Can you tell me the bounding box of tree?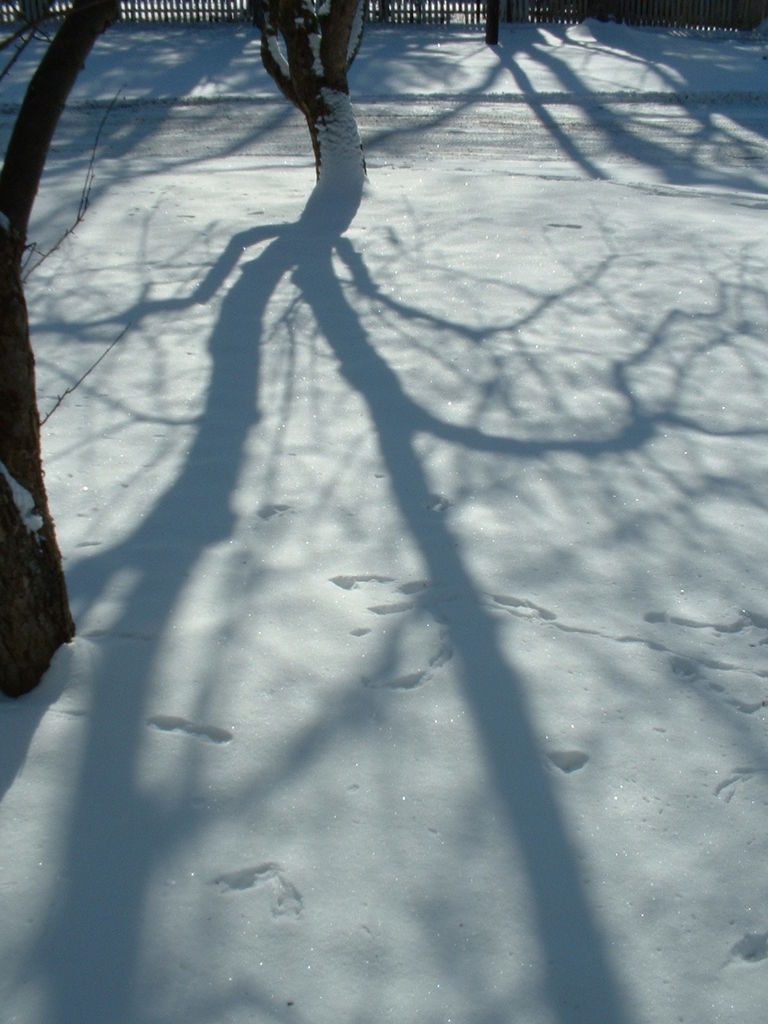
246,0,369,189.
